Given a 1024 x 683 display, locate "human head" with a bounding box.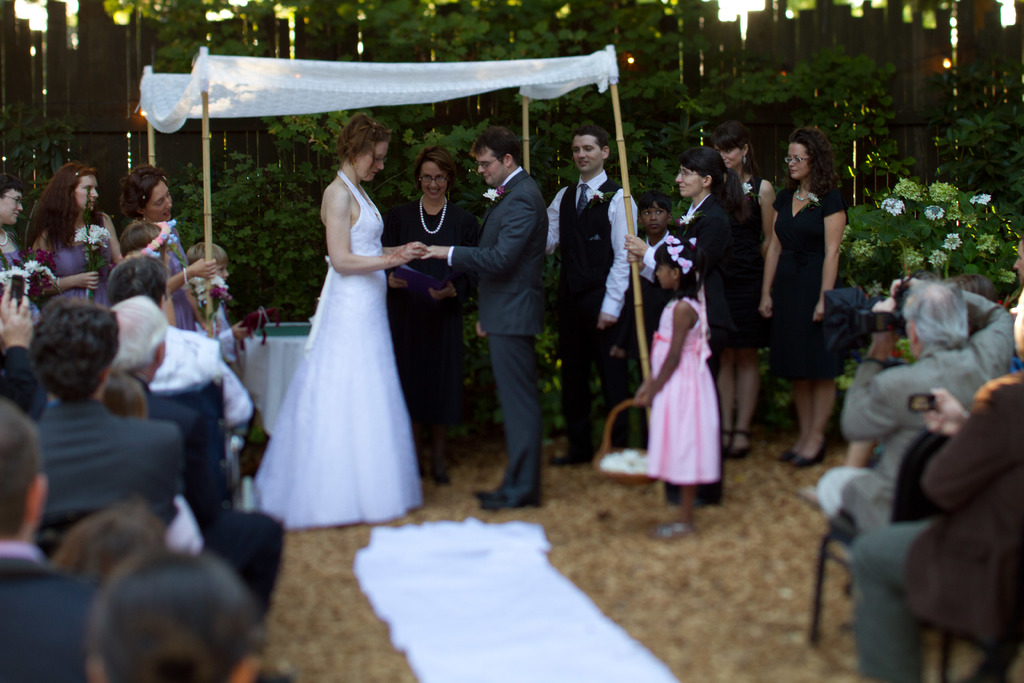
Located: bbox=[110, 293, 172, 372].
